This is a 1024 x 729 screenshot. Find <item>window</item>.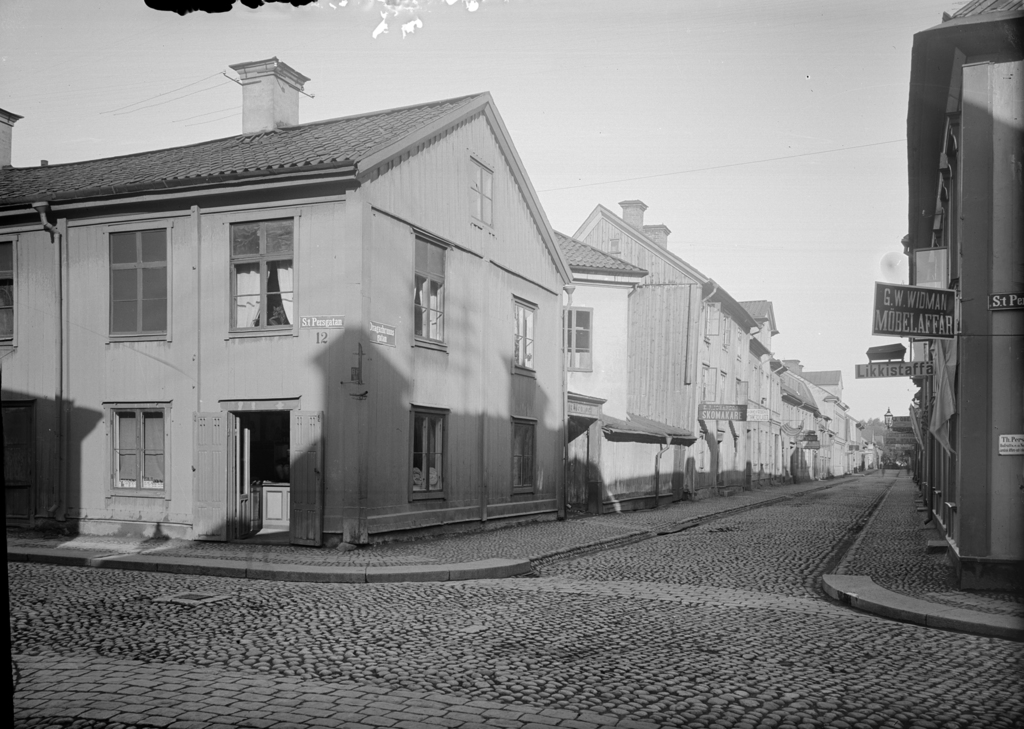
Bounding box: <region>410, 408, 444, 500</region>.
